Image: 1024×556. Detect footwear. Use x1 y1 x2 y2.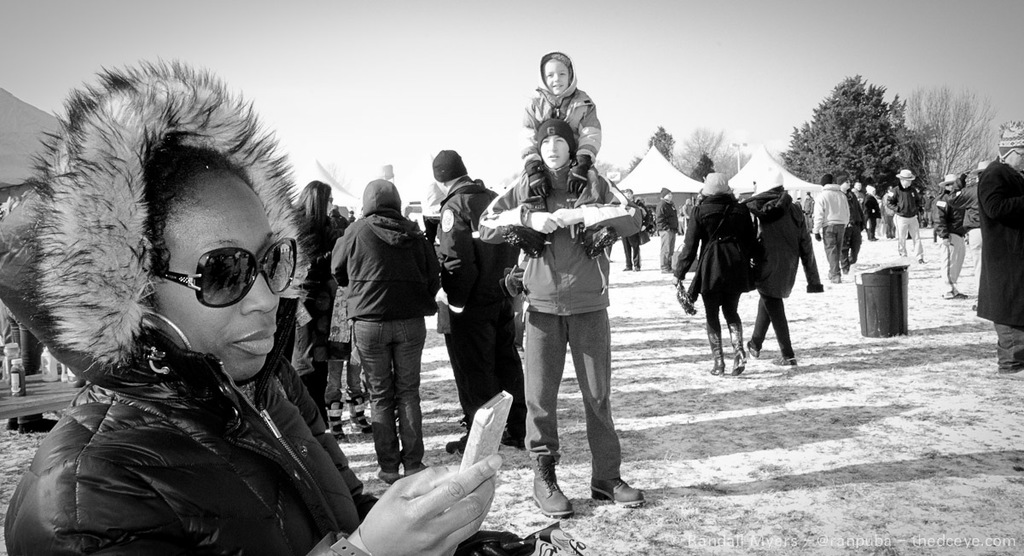
527 431 567 536.
